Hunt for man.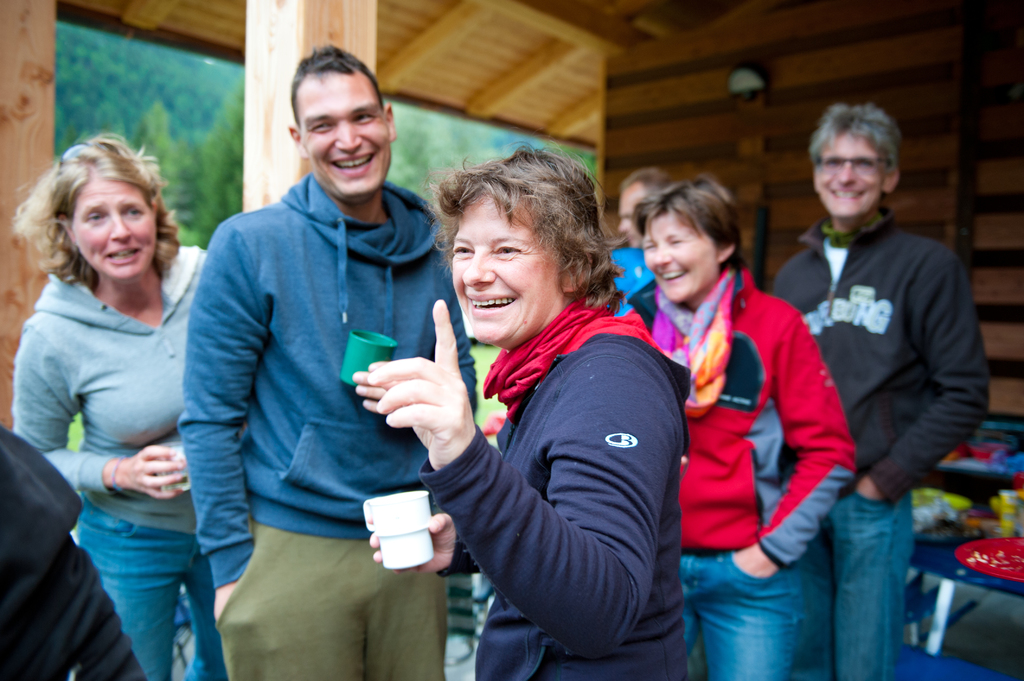
Hunted down at Rect(603, 164, 664, 323).
